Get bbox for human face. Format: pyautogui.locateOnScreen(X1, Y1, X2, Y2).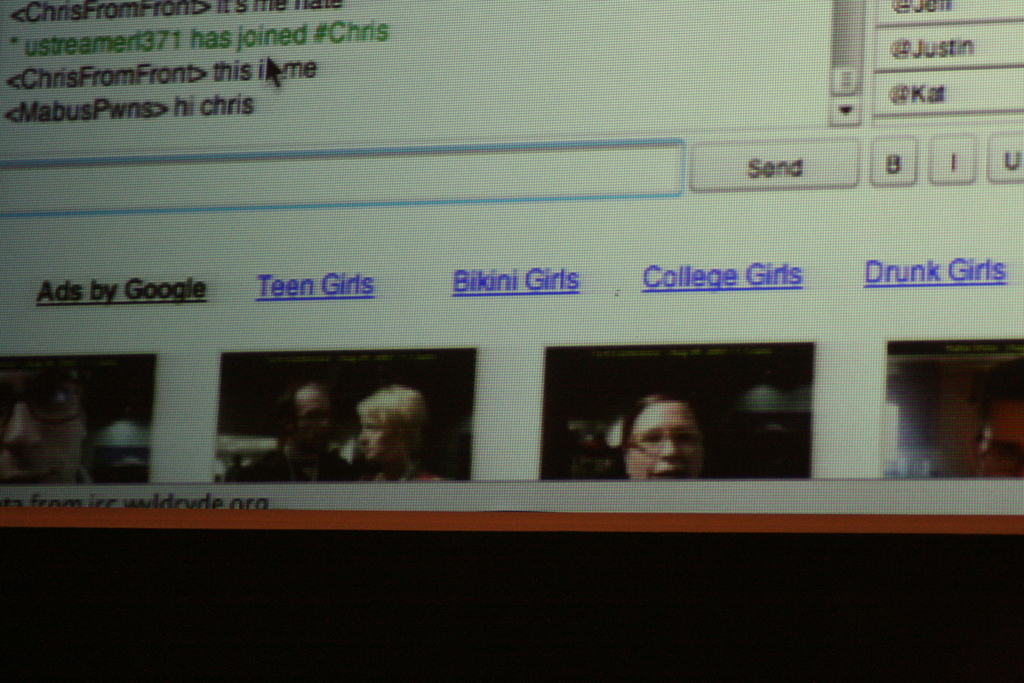
pyautogui.locateOnScreen(358, 411, 403, 462).
